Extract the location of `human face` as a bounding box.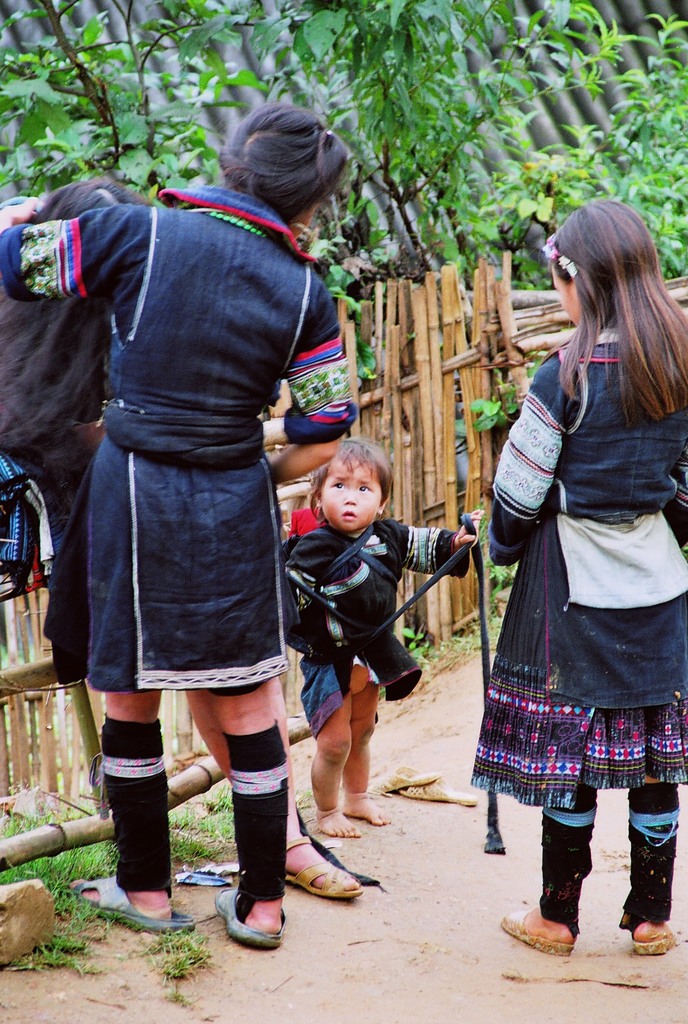
320,455,380,532.
